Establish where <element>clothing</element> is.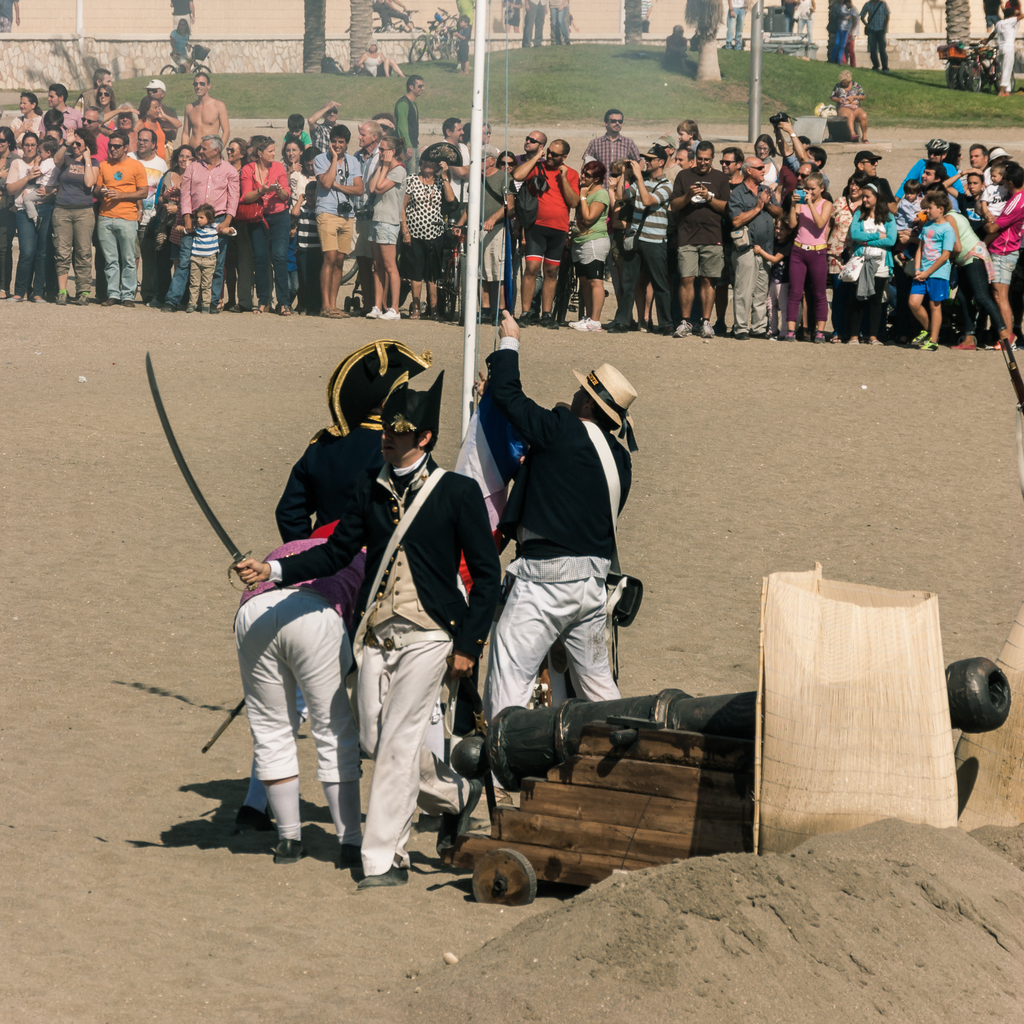
Established at bbox=(363, 54, 389, 77).
